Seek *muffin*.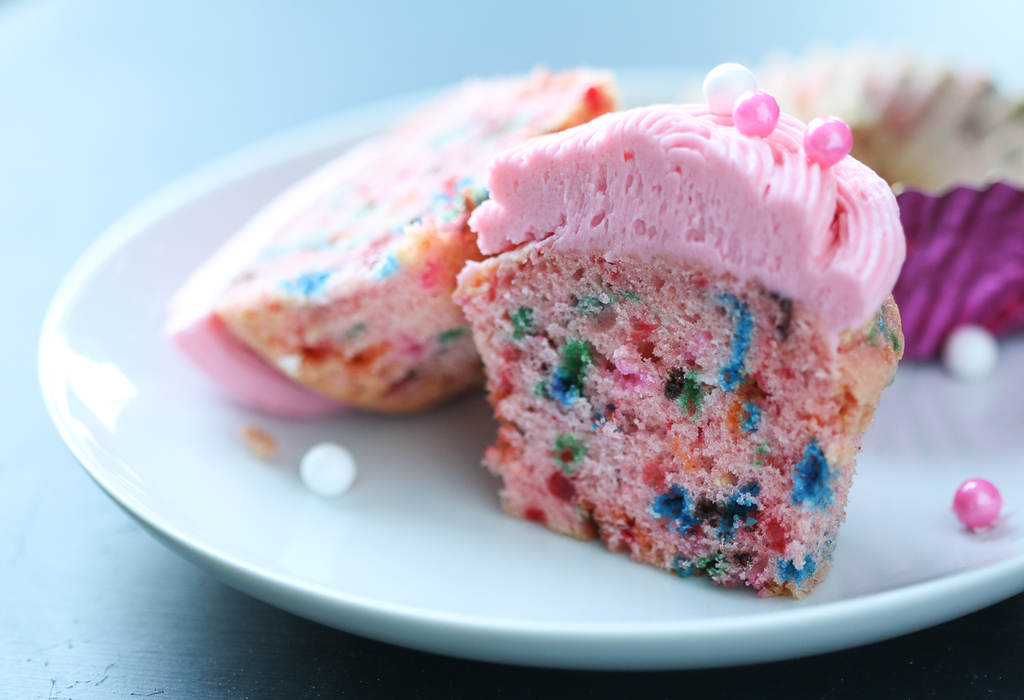
BBox(445, 50, 905, 596).
